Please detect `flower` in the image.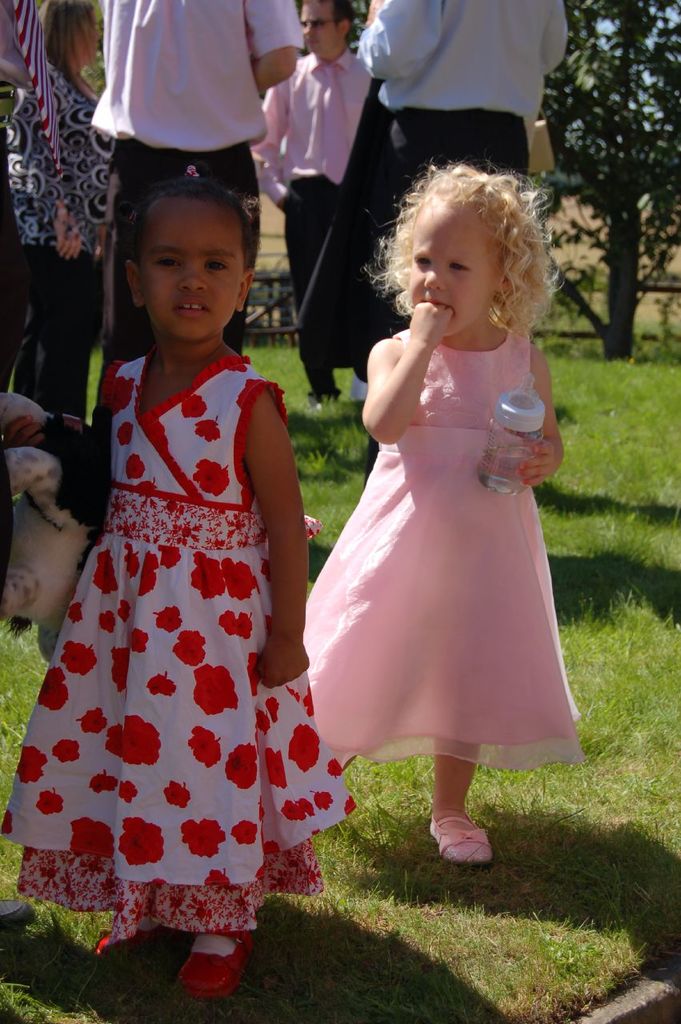
<box>136,554,161,596</box>.
